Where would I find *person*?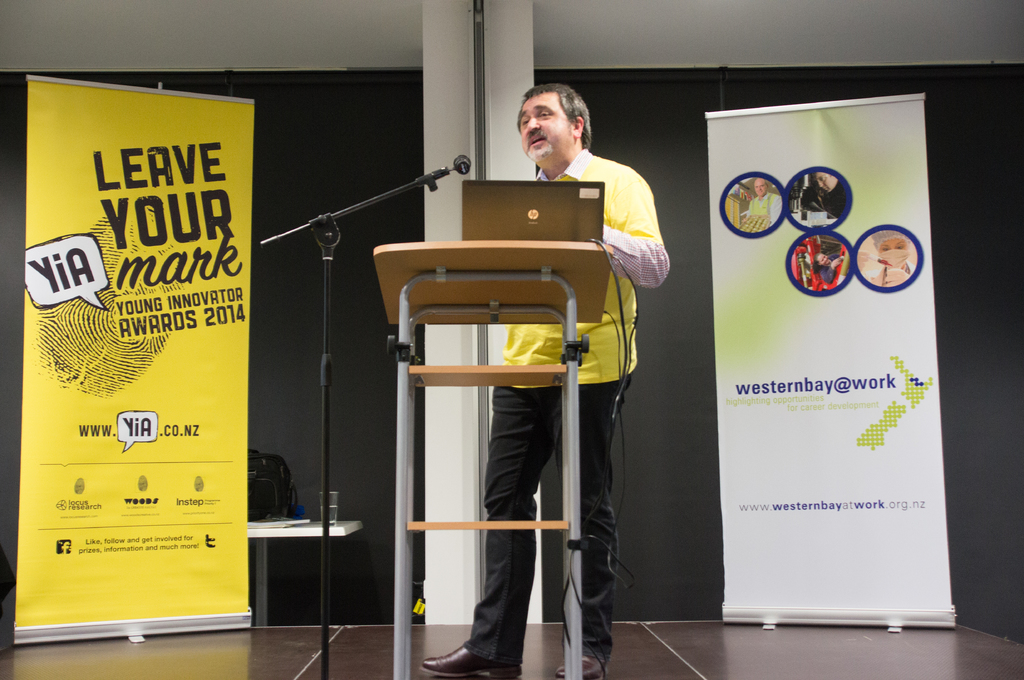
At bbox=[420, 83, 670, 678].
